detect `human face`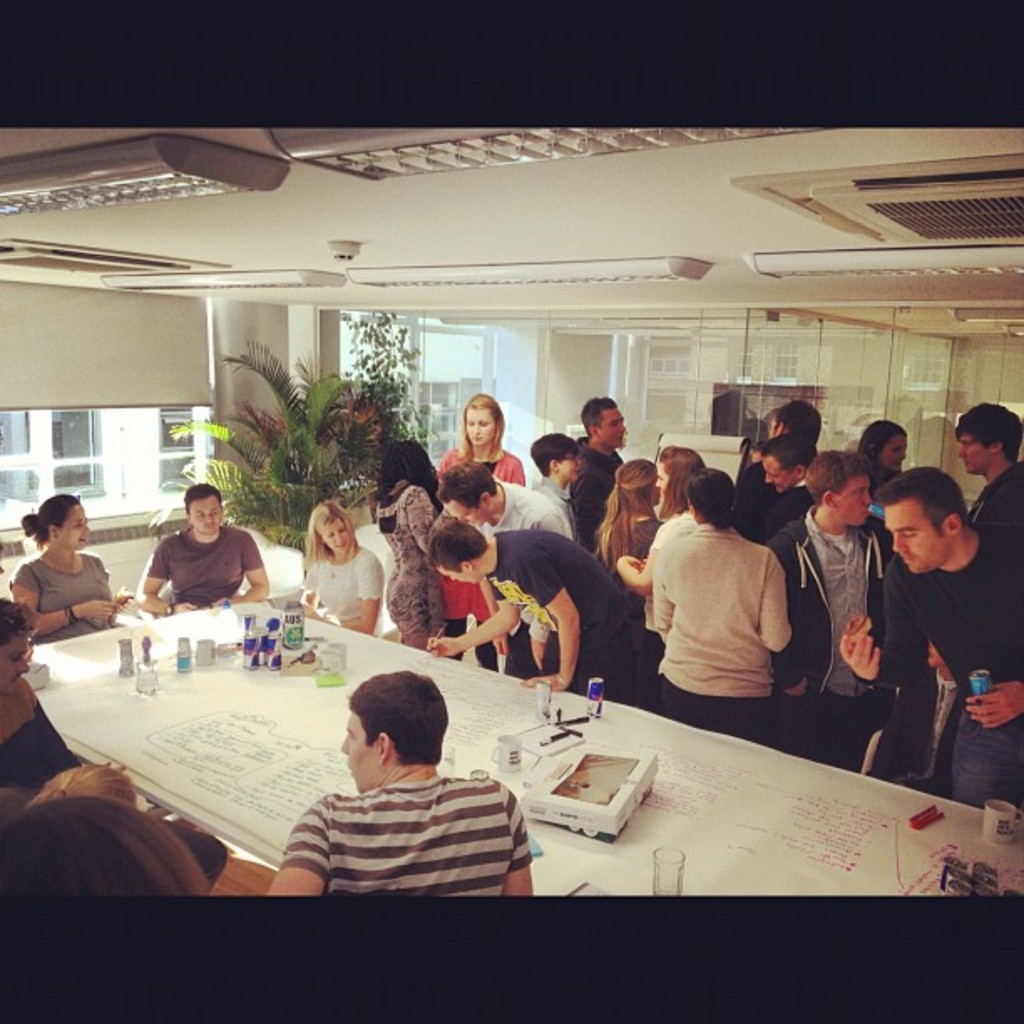
883 495 950 574
